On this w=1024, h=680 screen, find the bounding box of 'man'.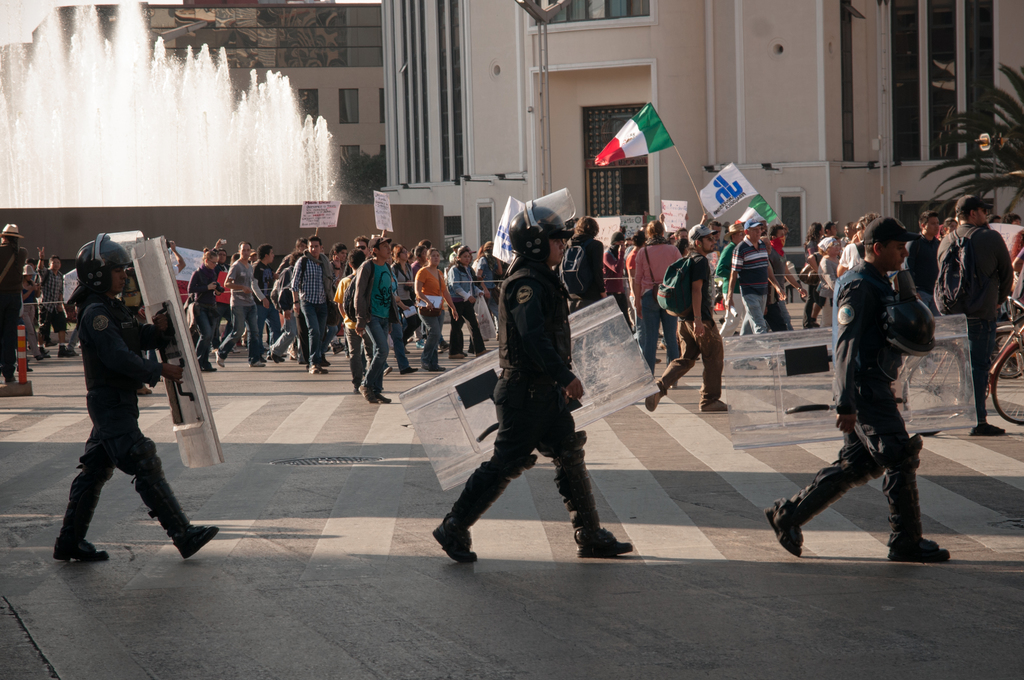
Bounding box: Rect(719, 223, 744, 362).
